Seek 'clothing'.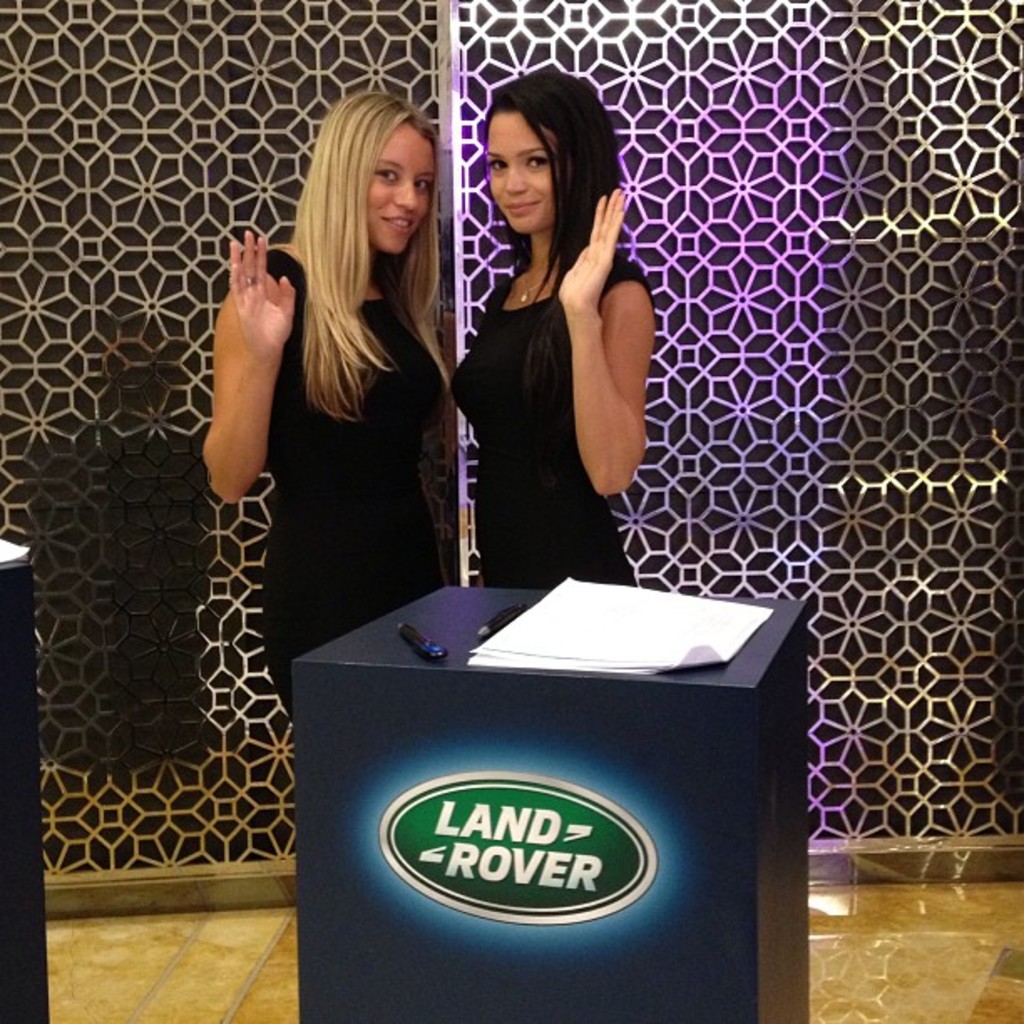
447, 251, 658, 587.
